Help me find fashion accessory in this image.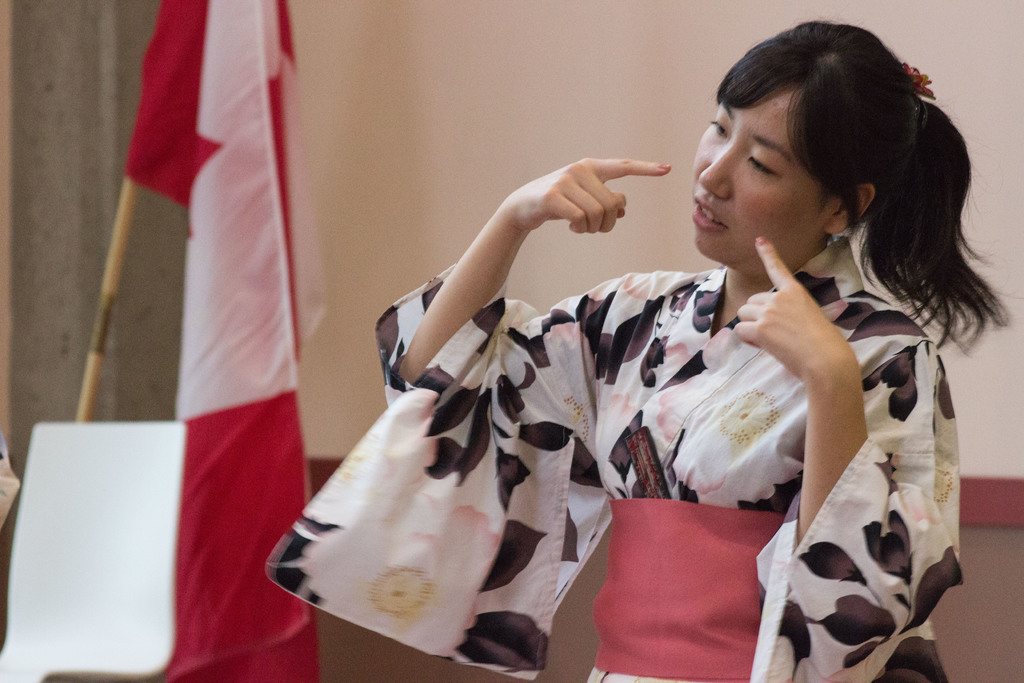
Found it: locate(922, 101, 931, 128).
